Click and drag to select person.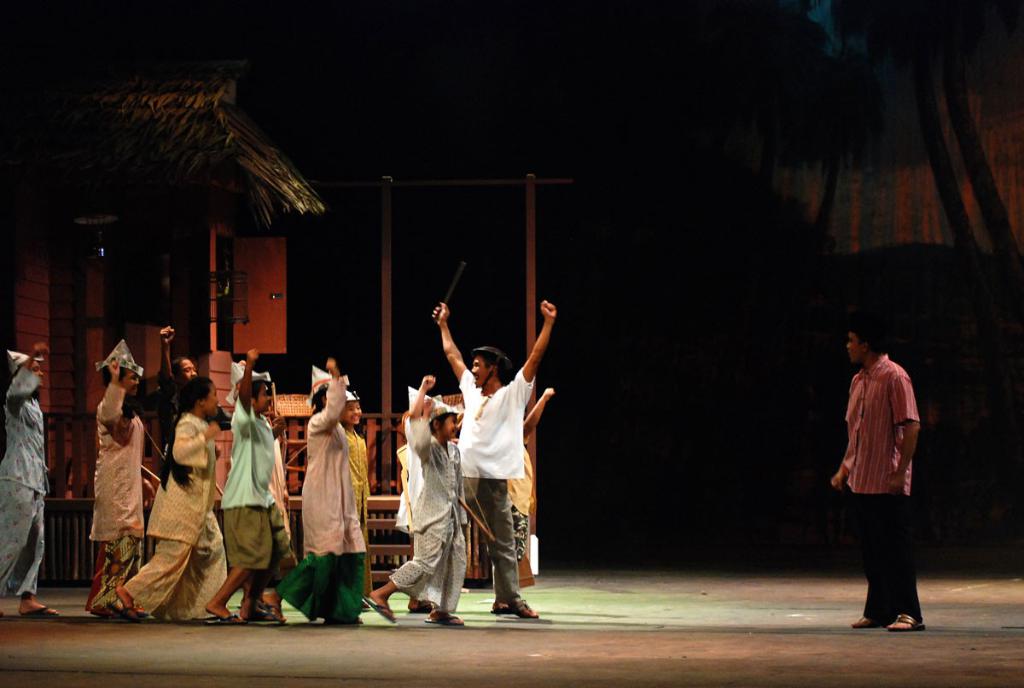
Selection: 365,367,461,628.
